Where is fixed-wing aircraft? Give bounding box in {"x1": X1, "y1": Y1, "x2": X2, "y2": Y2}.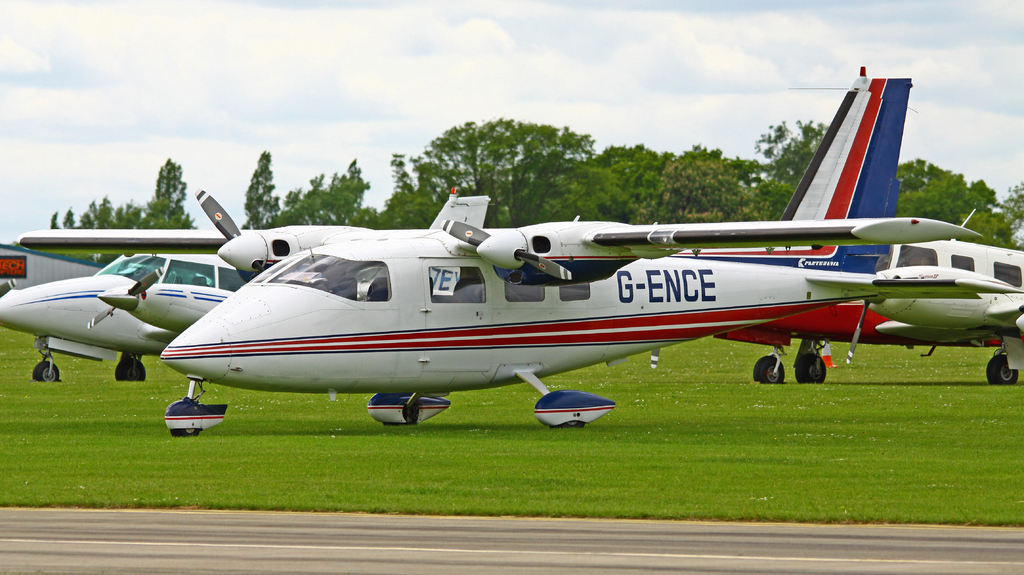
{"x1": 865, "y1": 231, "x2": 1023, "y2": 387}.
